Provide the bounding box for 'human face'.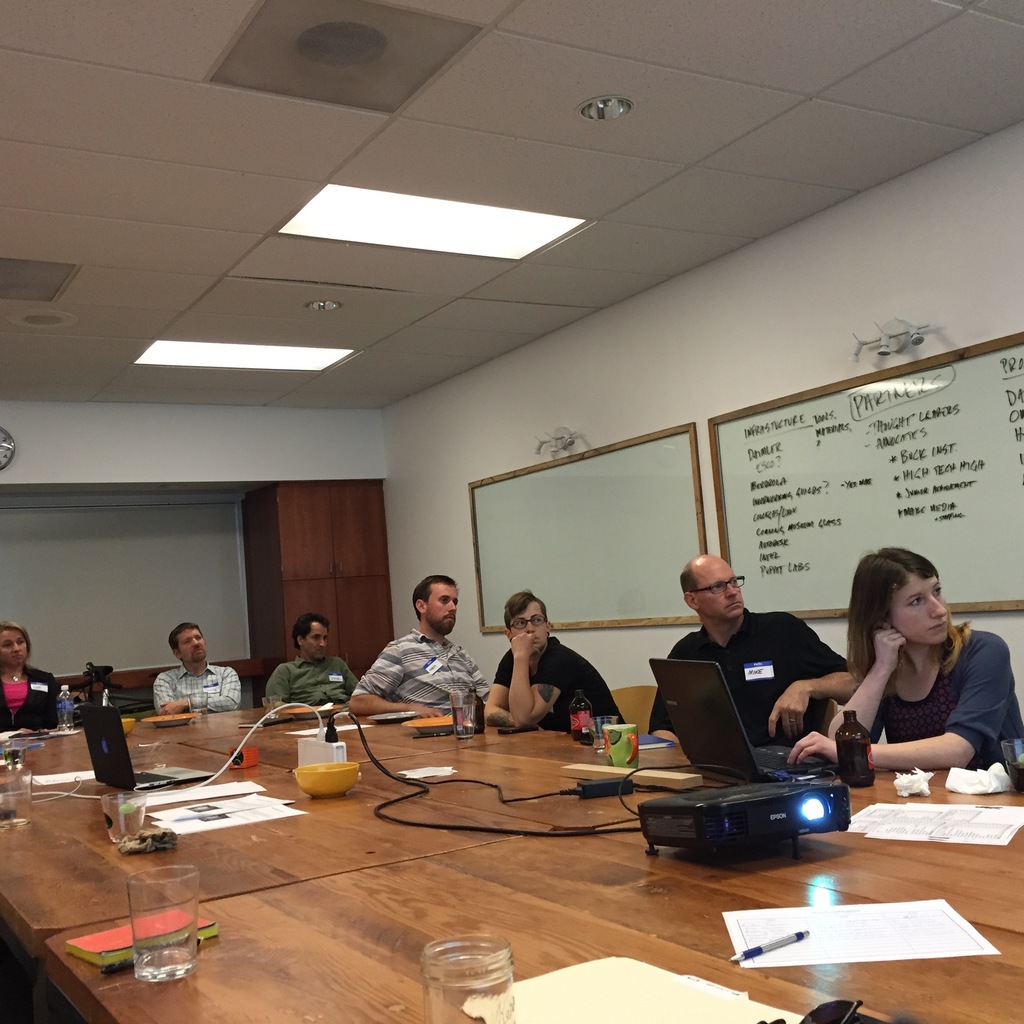
x1=888, y1=566, x2=952, y2=644.
